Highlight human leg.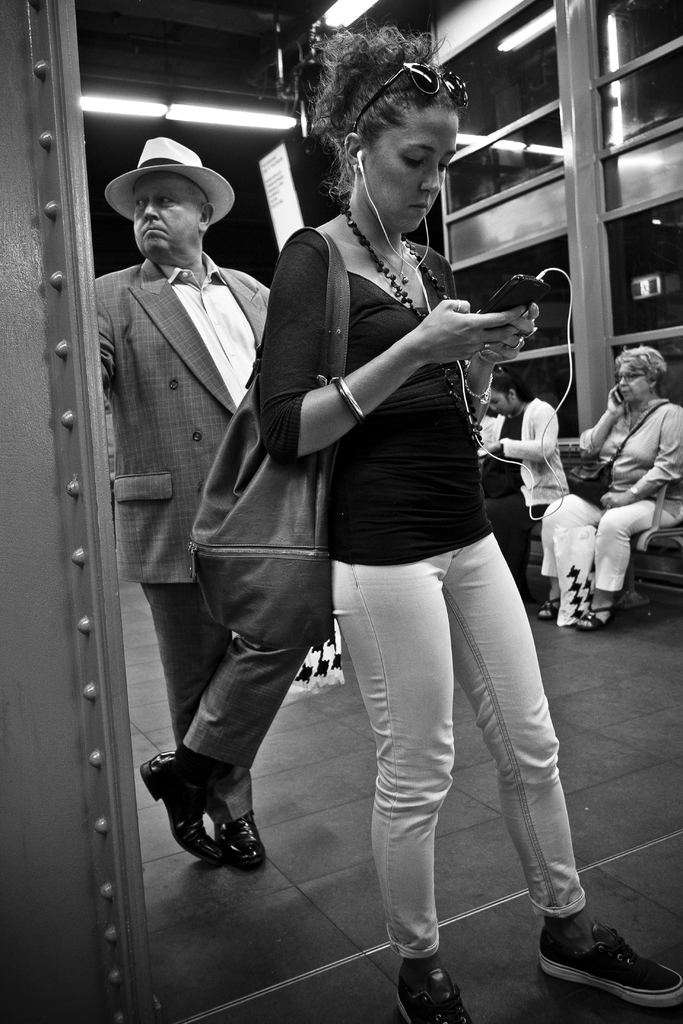
Highlighted region: bbox=(538, 479, 612, 619).
